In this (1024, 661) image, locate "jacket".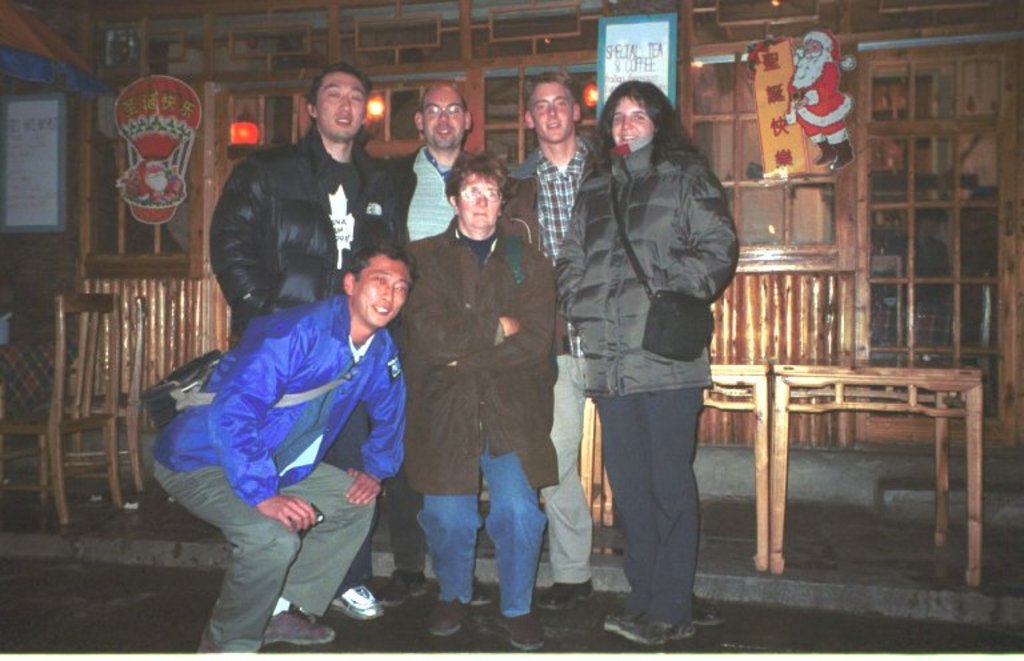
Bounding box: bbox=(548, 93, 743, 457).
